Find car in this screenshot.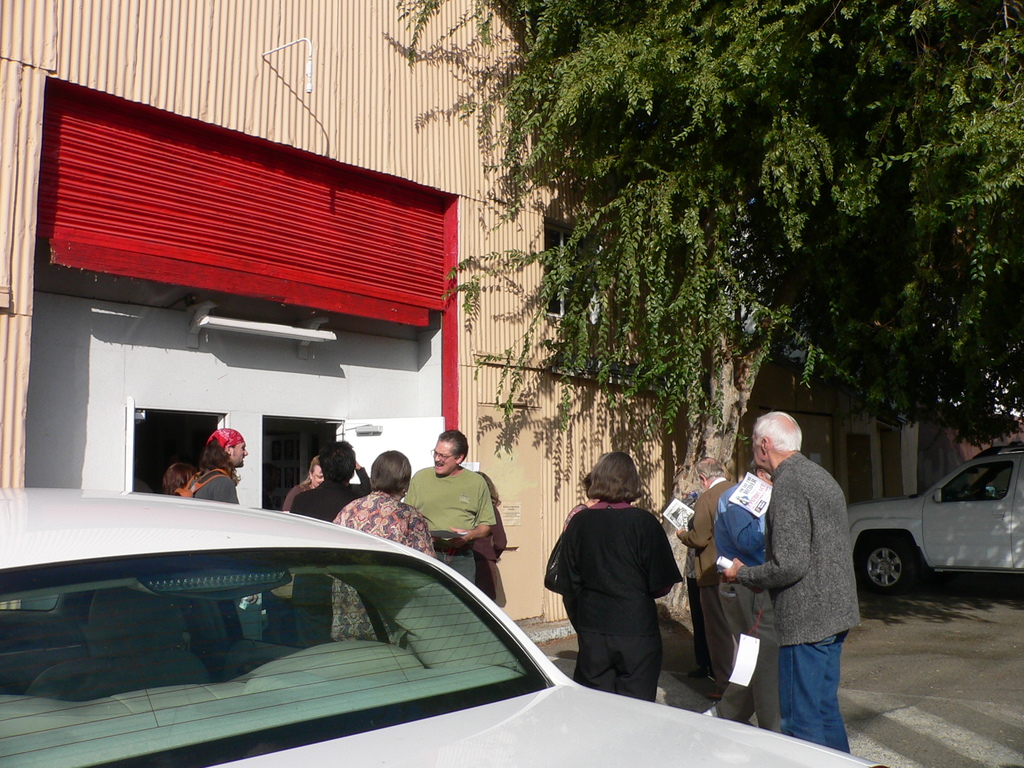
The bounding box for car is 845/445/1023/593.
